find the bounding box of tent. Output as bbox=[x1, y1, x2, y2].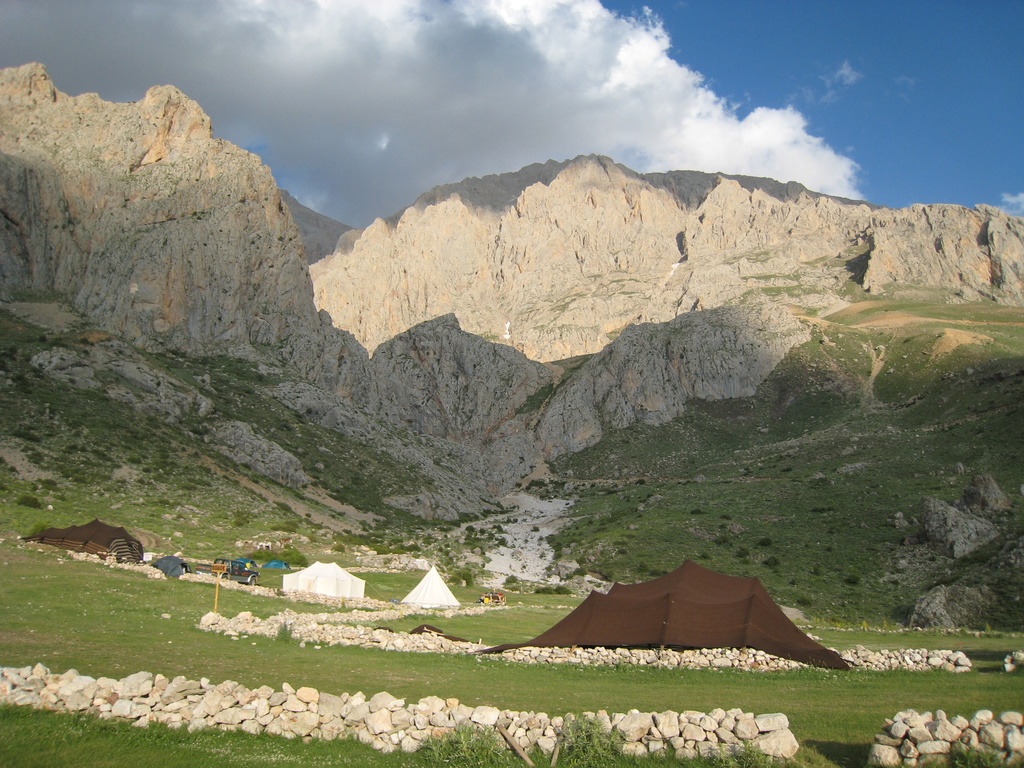
bbox=[483, 560, 854, 671].
